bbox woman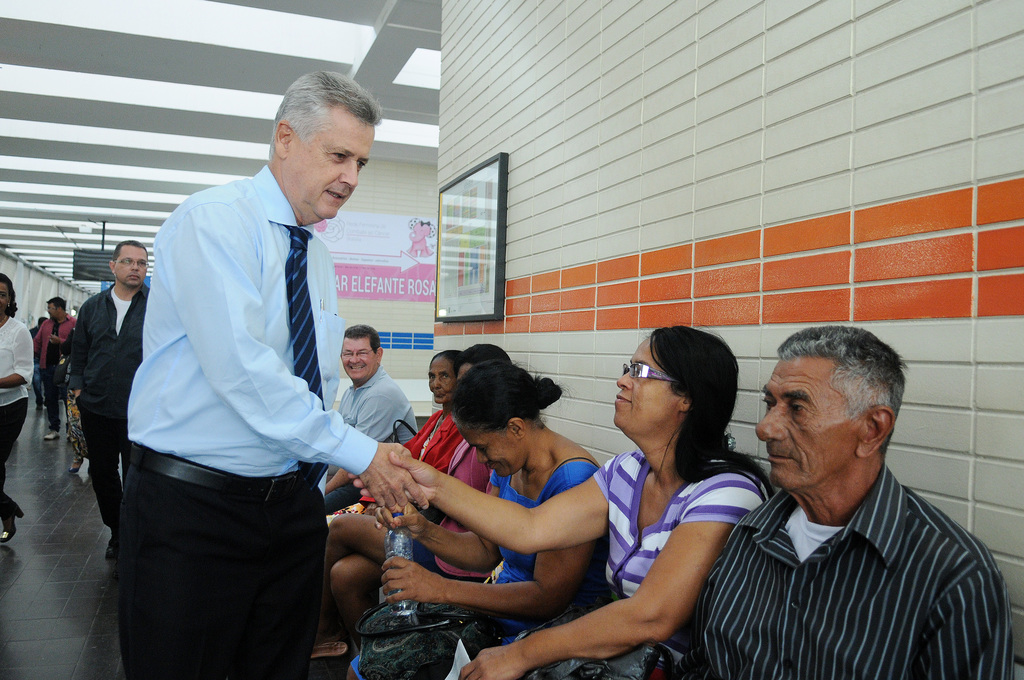
region(350, 323, 773, 679)
